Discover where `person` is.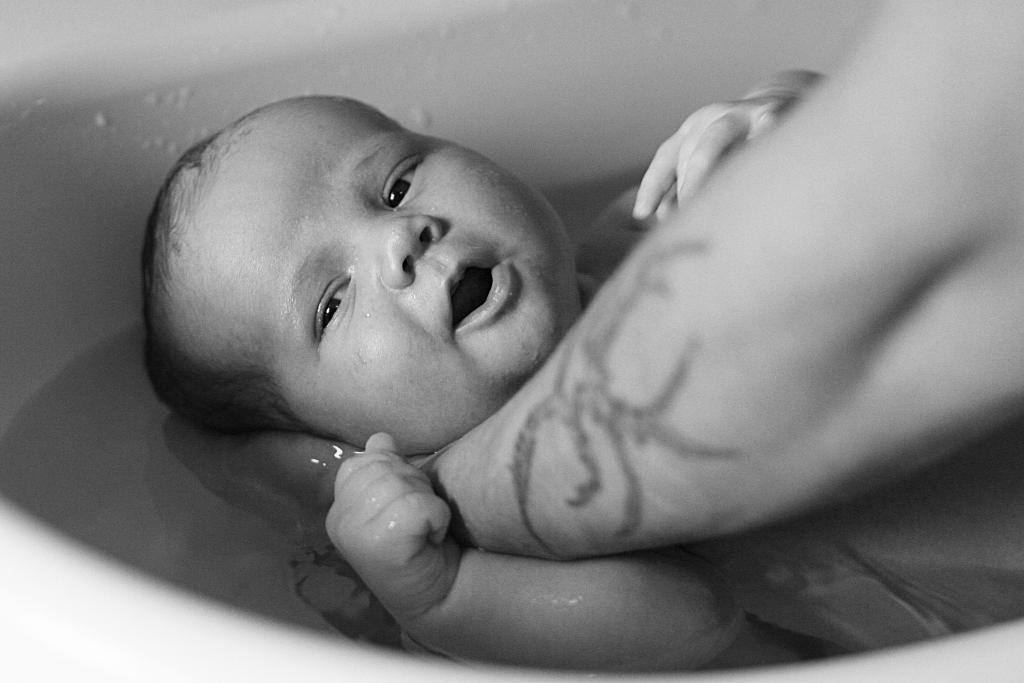
Discovered at [x1=168, y1=0, x2=1023, y2=554].
